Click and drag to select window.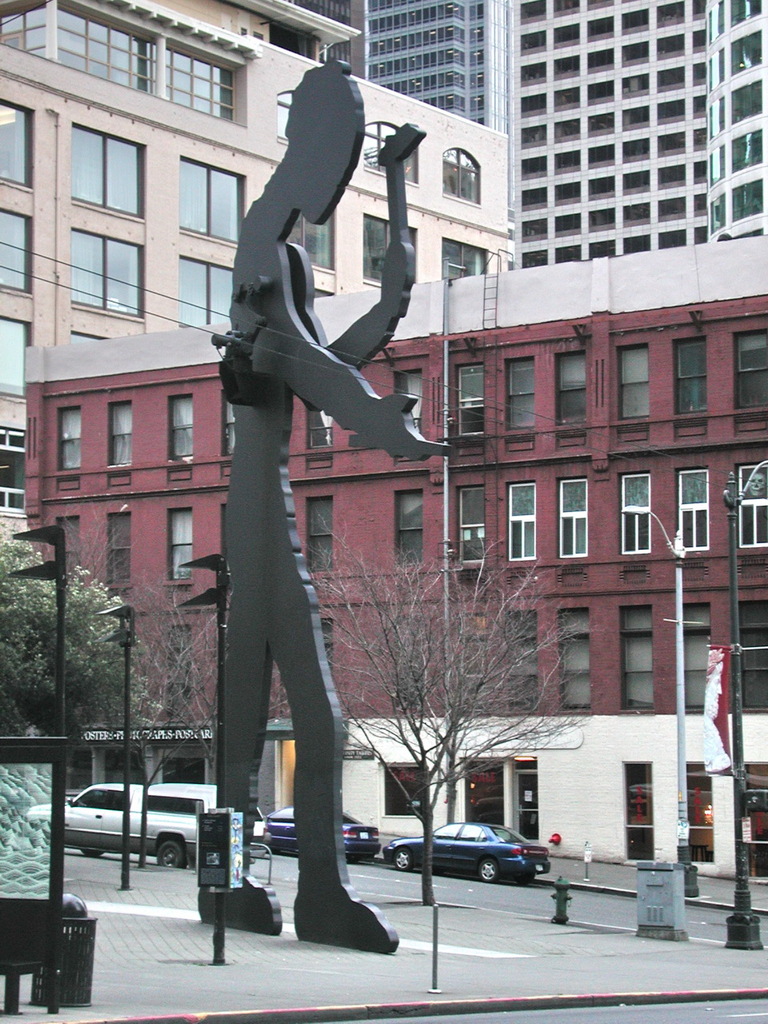
Selection: locate(376, 762, 438, 820).
